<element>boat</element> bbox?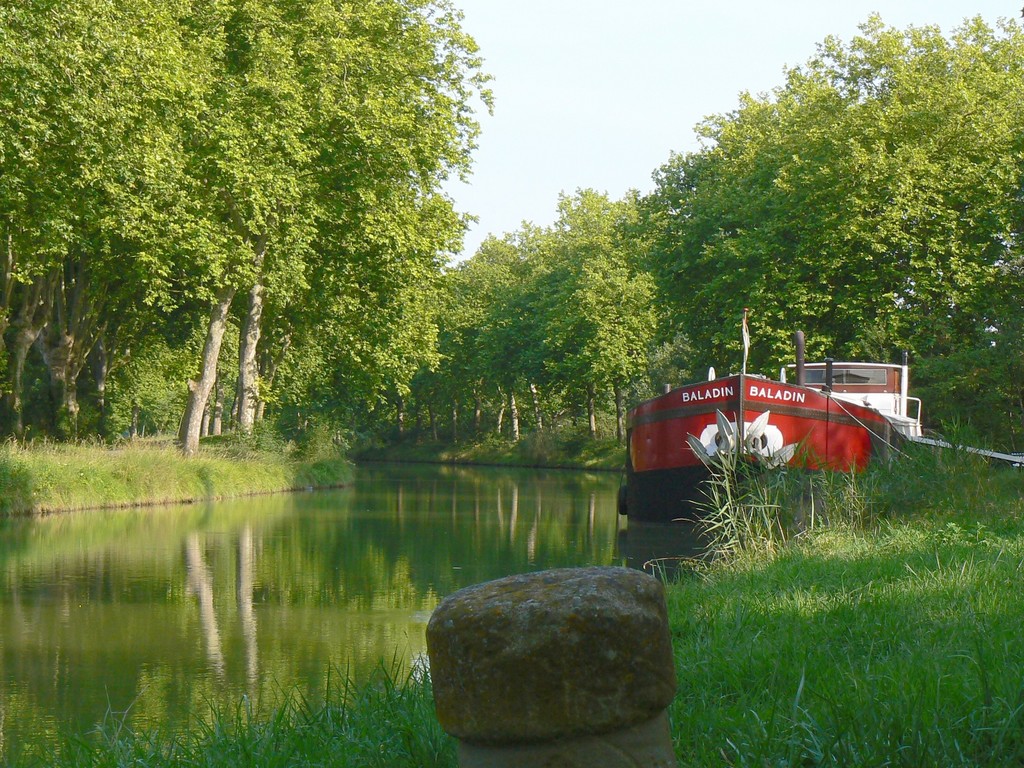
region(630, 330, 910, 532)
